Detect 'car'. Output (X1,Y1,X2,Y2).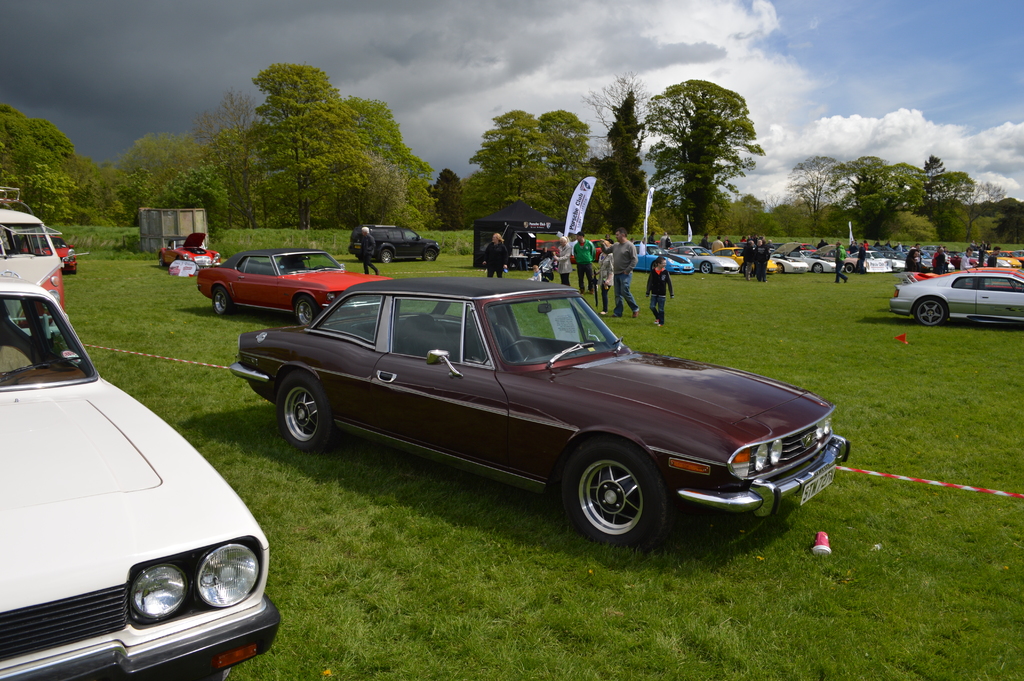
(343,222,439,262).
